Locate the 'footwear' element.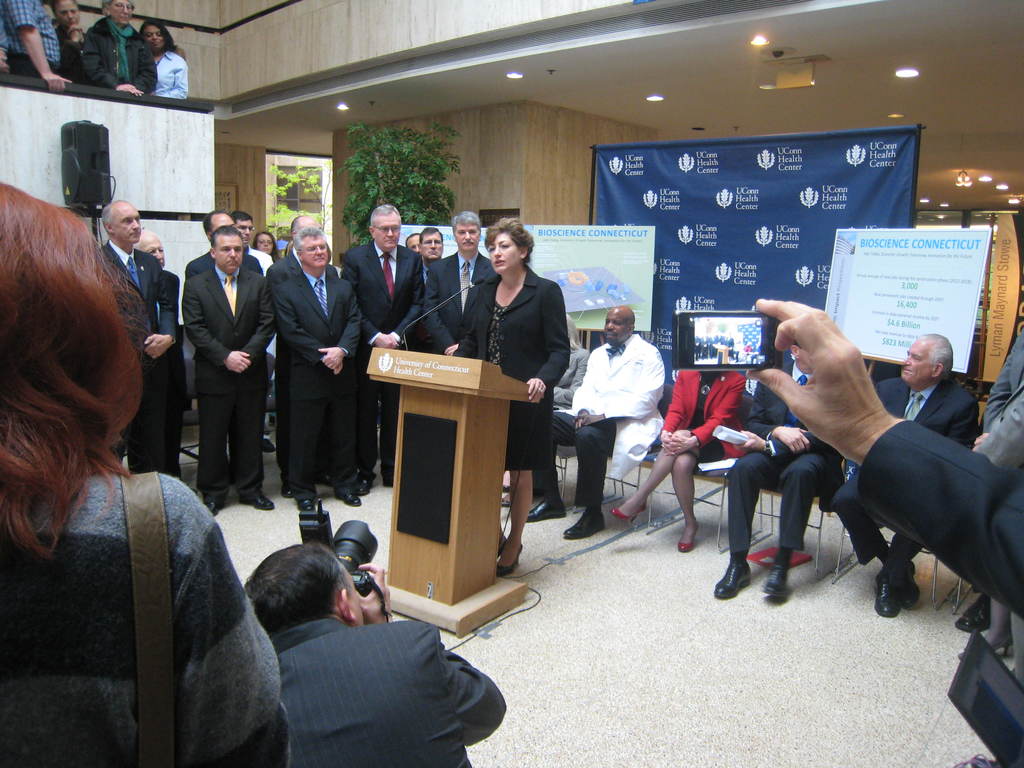
Element bbox: [left=337, top=492, right=361, bottom=506].
